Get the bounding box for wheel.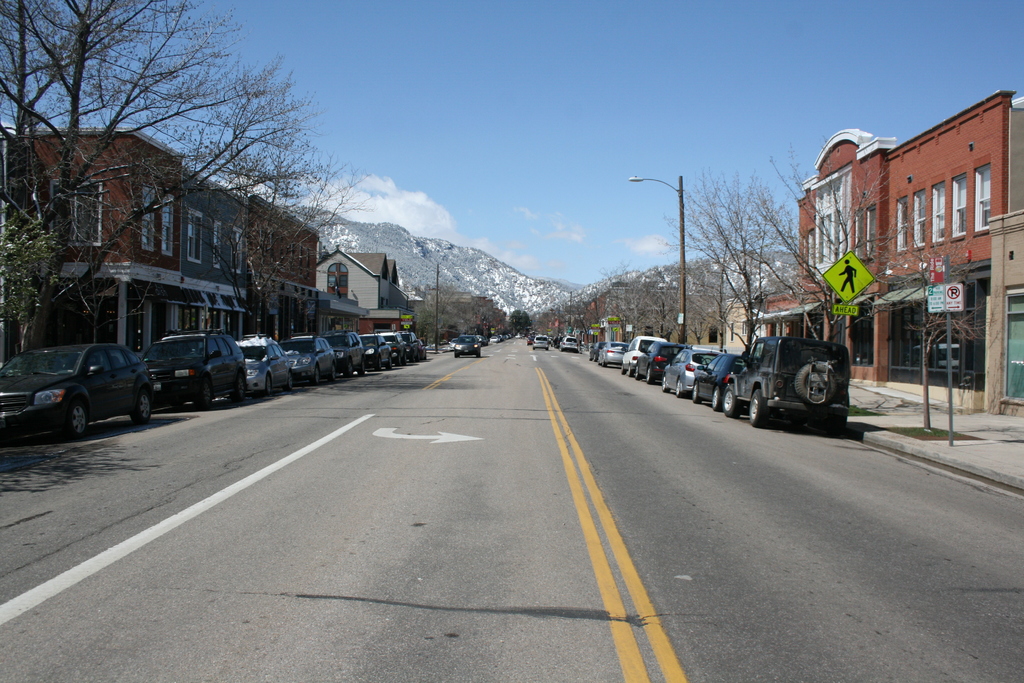
bbox(627, 364, 632, 376).
